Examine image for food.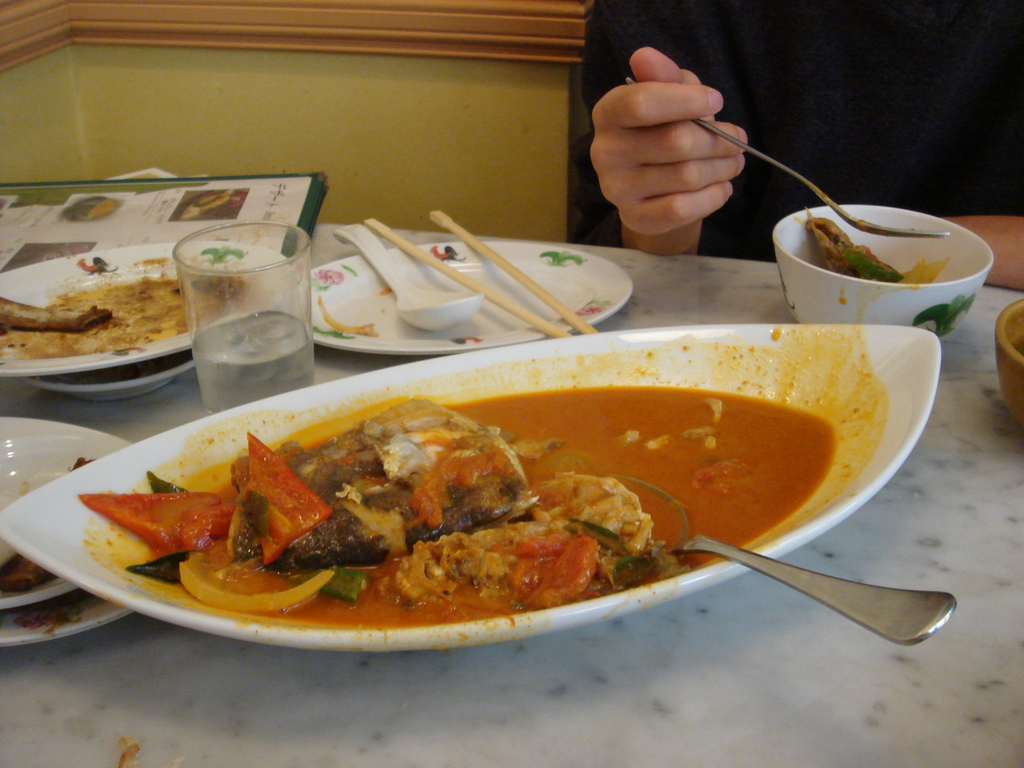
Examination result: box=[88, 196, 120, 218].
